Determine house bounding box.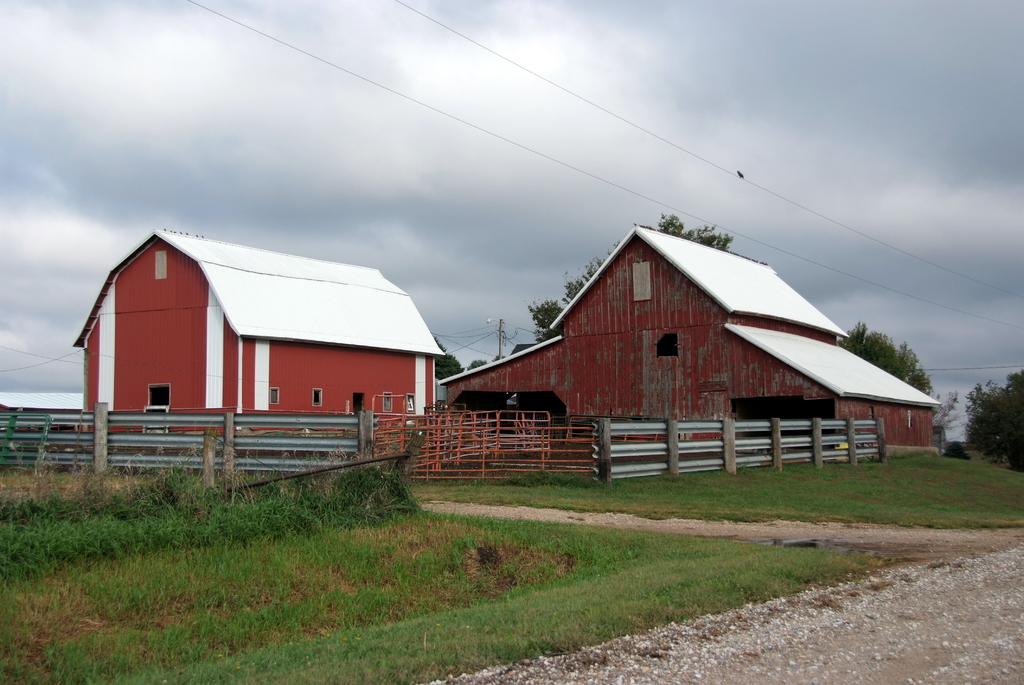
Determined: (left=68, top=228, right=447, bottom=439).
